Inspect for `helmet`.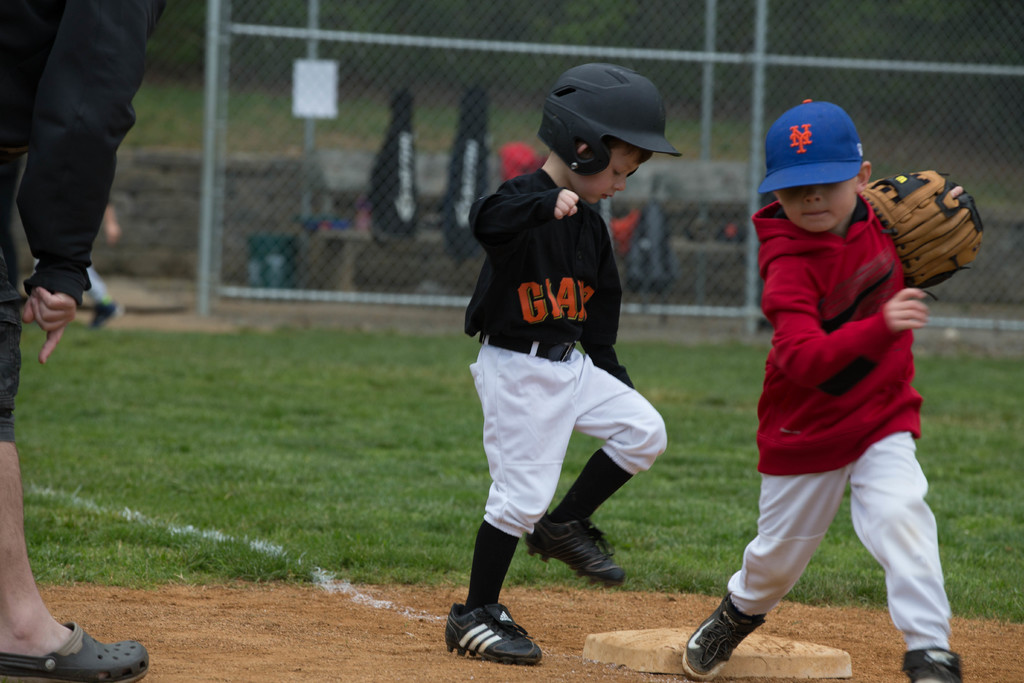
Inspection: {"x1": 538, "y1": 62, "x2": 688, "y2": 194}.
